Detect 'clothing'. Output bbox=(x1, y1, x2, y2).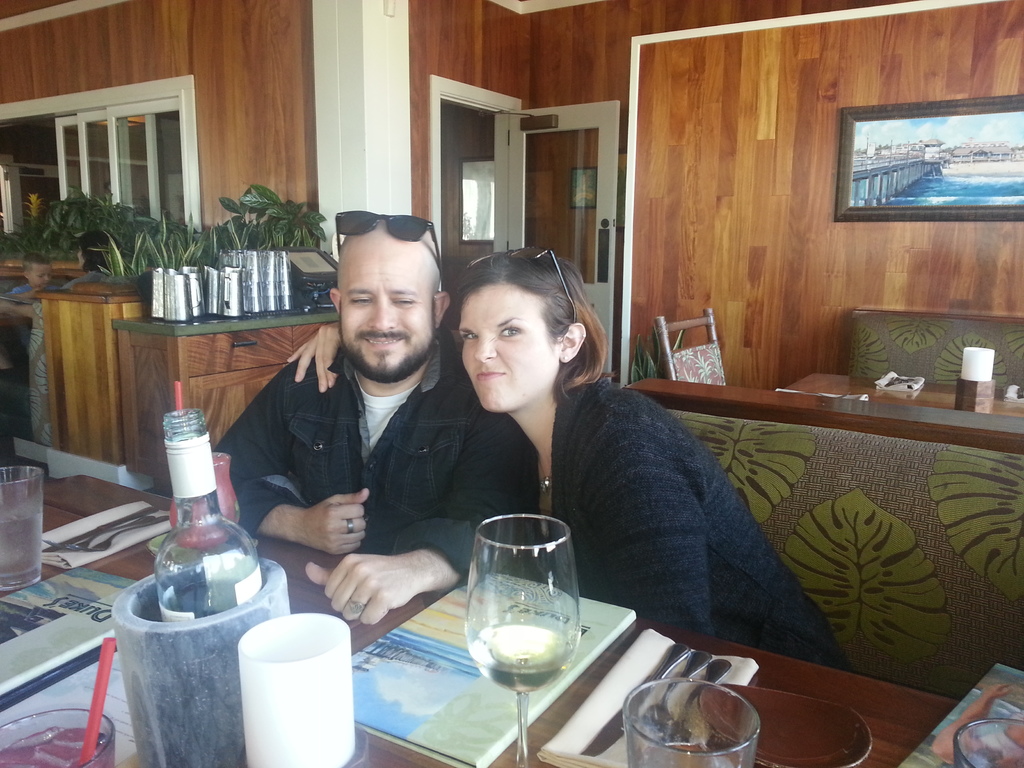
bbox=(13, 283, 56, 355).
